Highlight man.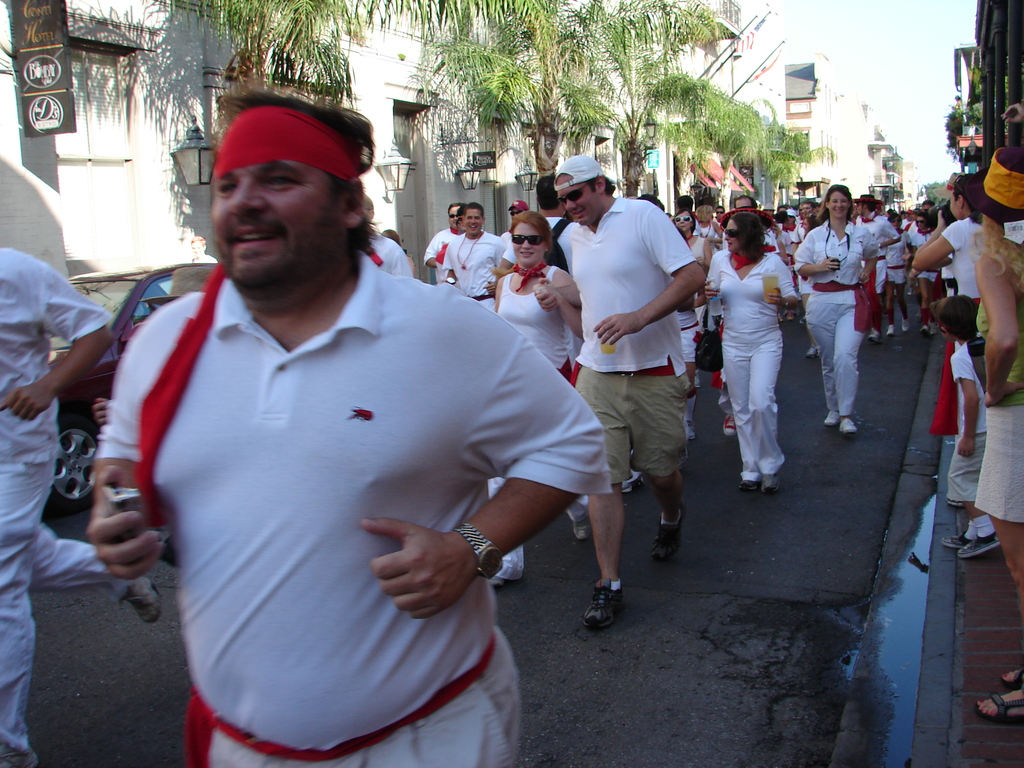
Highlighted region: 714, 209, 729, 239.
